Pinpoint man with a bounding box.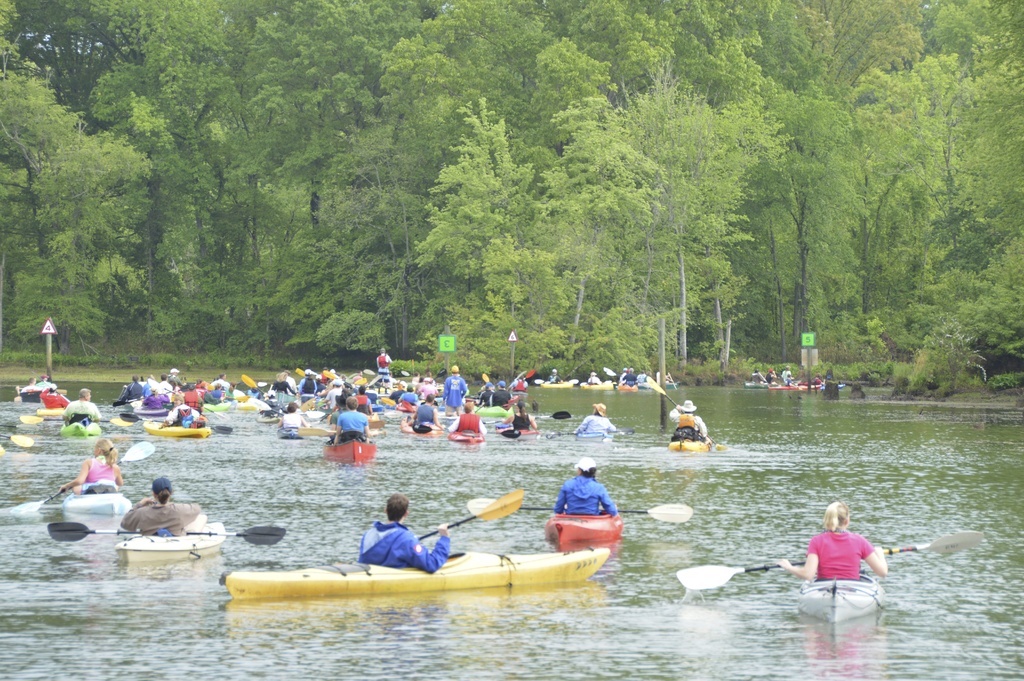
detection(331, 395, 373, 444).
